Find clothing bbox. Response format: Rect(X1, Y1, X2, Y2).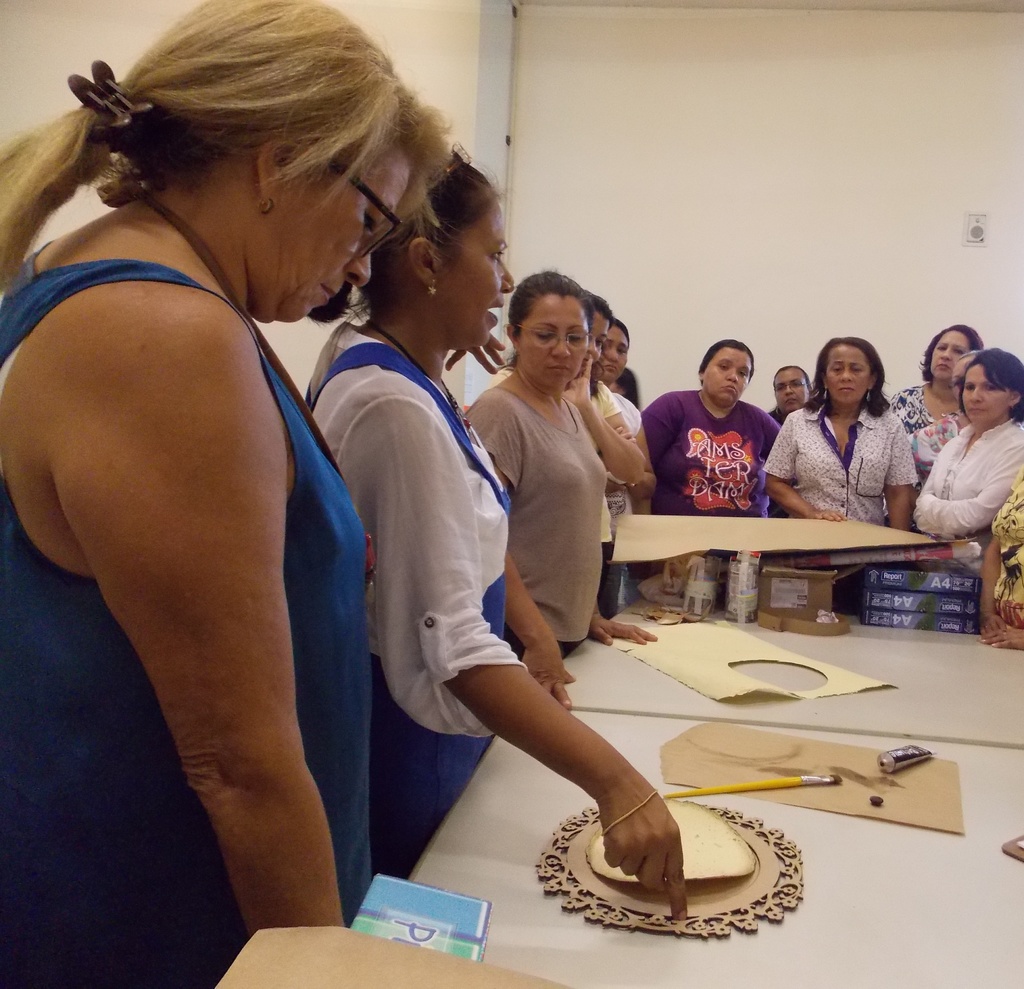
Rect(293, 303, 515, 877).
